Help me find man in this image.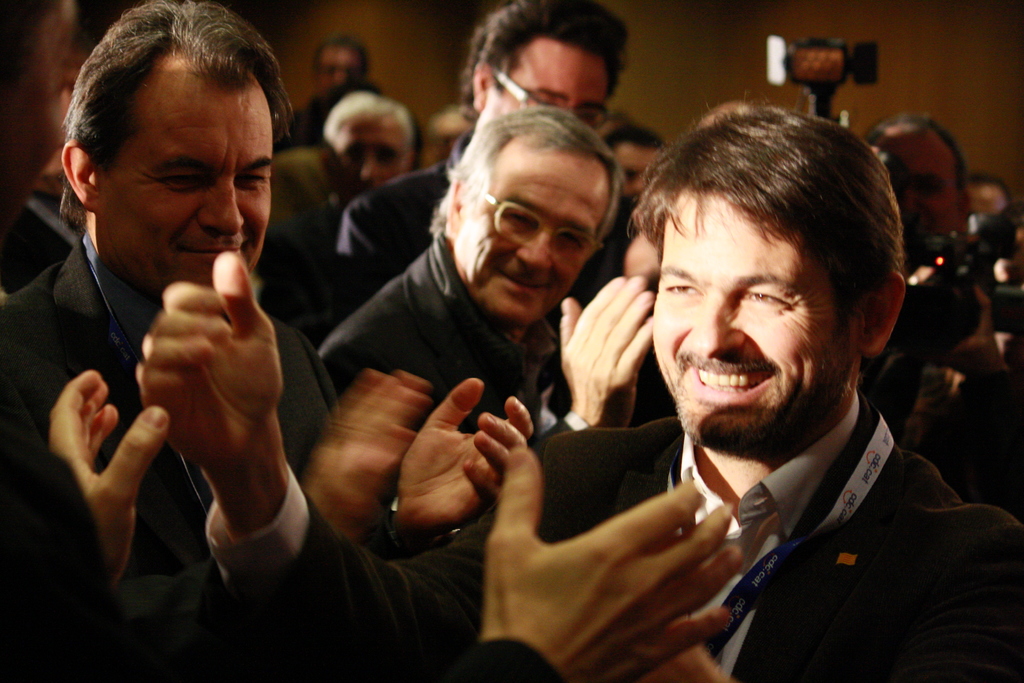
Found it: x1=8, y1=26, x2=422, y2=656.
